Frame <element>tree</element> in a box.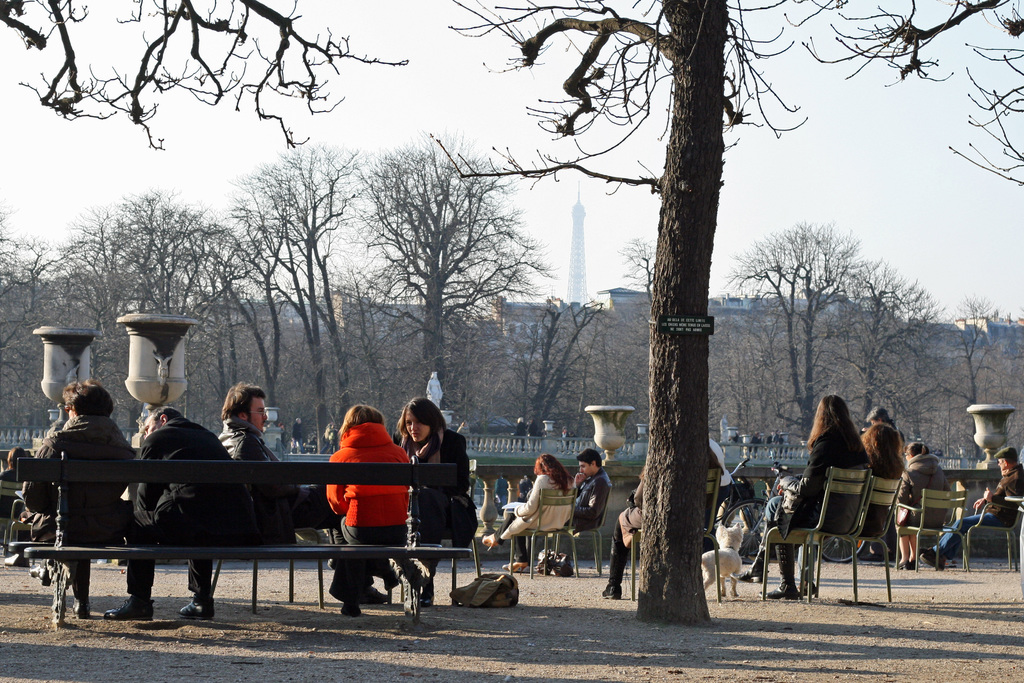
330/131/541/387.
